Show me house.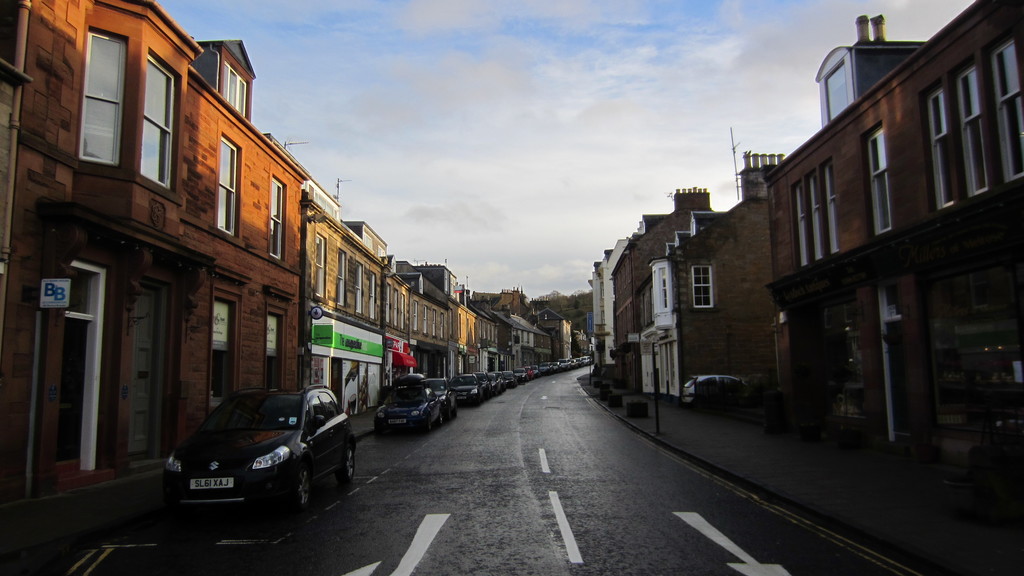
house is here: detection(601, 20, 1018, 456).
